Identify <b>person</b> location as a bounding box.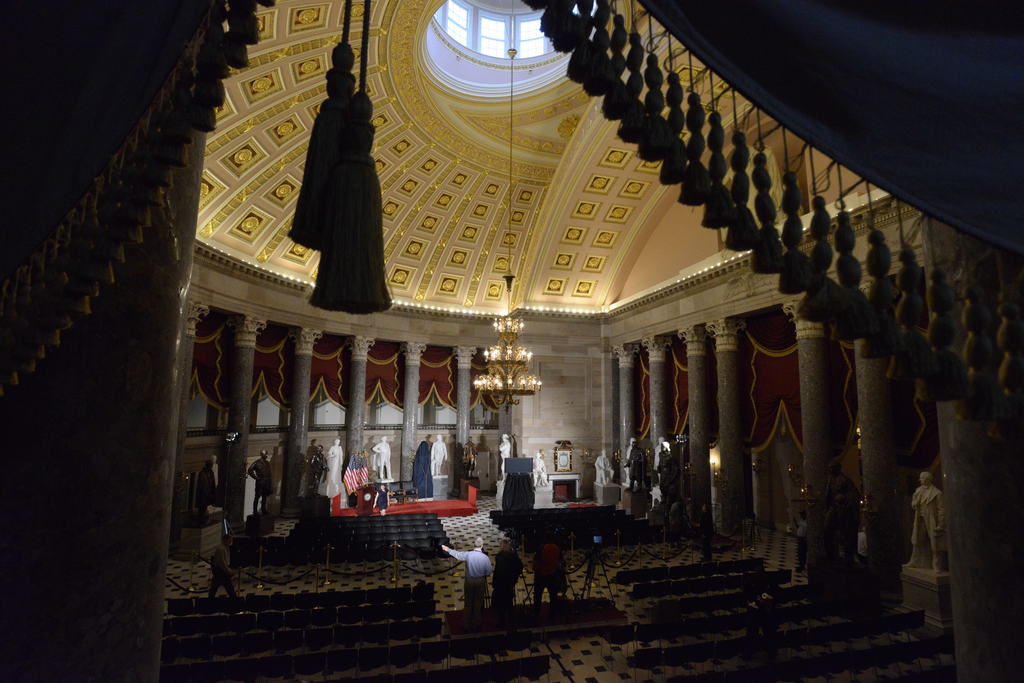
445/534/495/607.
